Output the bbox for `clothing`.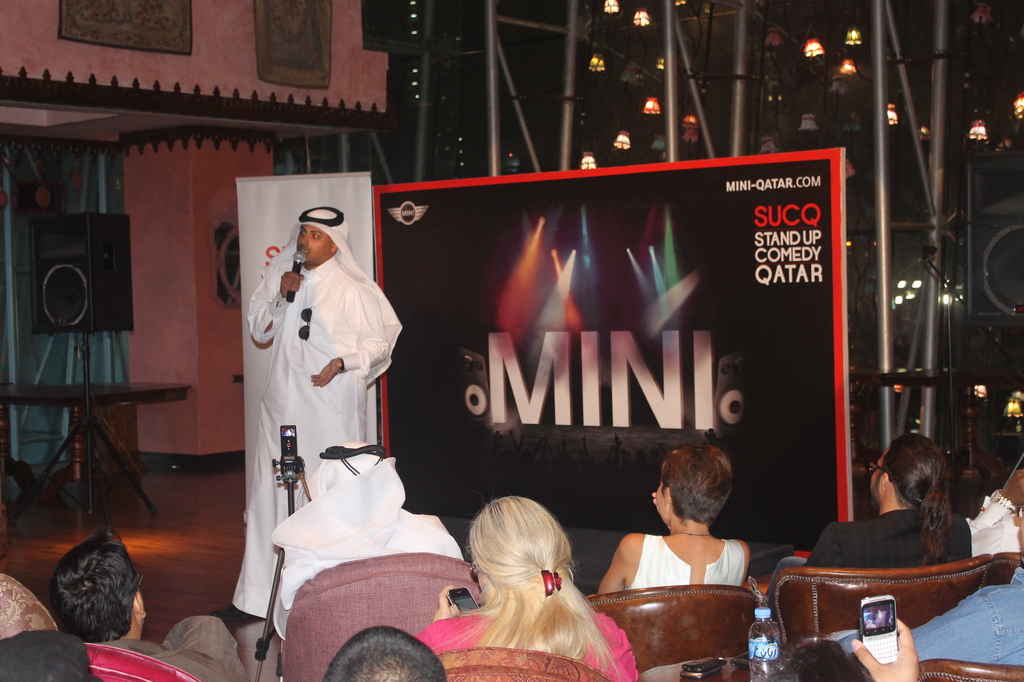
select_region(626, 533, 746, 591).
